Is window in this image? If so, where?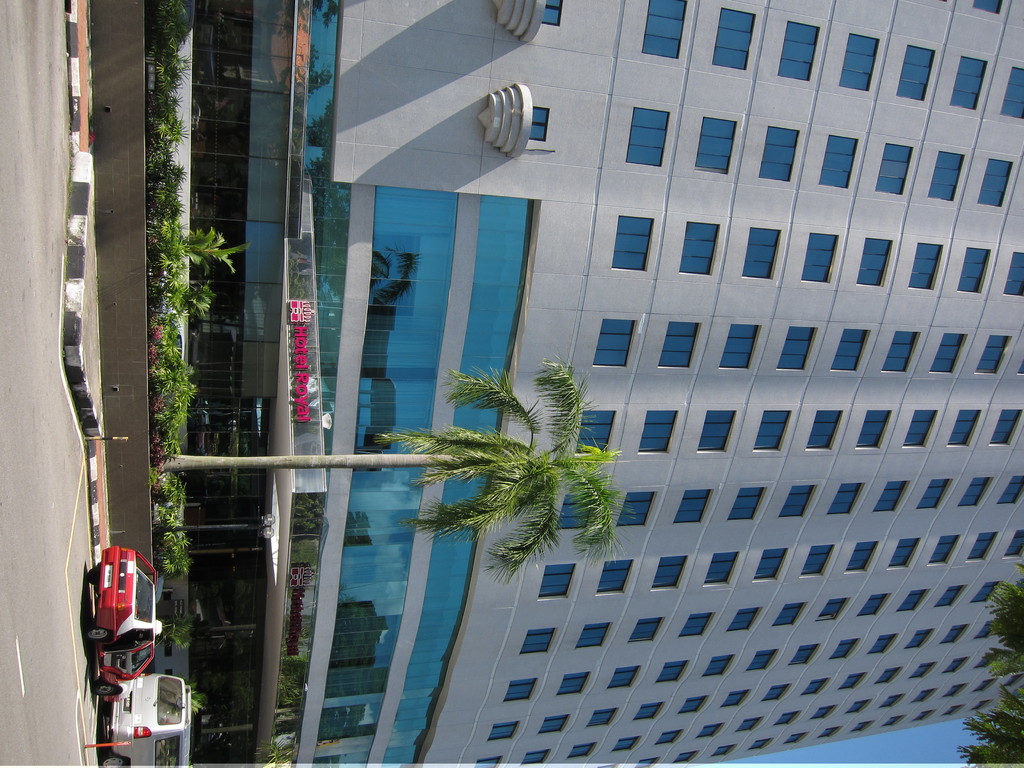
Yes, at 941,676,970,703.
